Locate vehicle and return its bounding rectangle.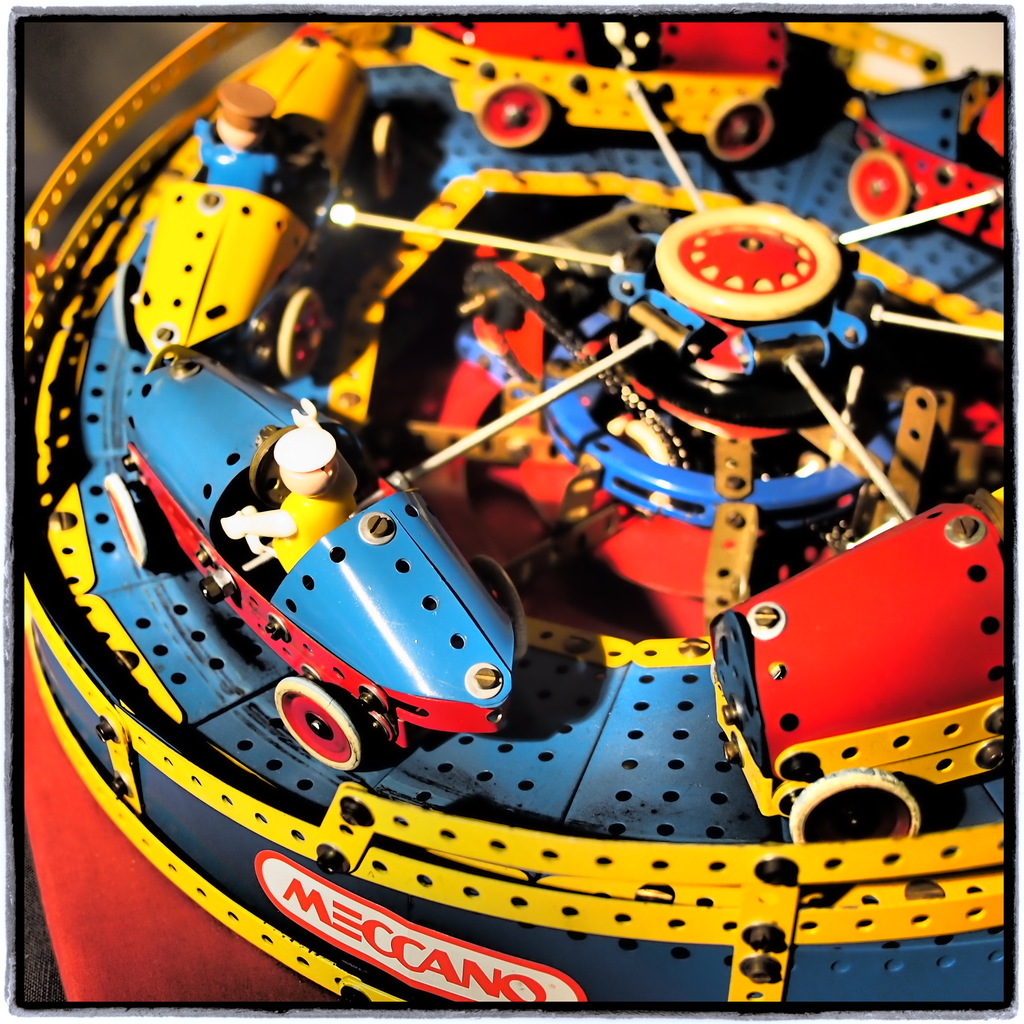
left=408, top=16, right=805, bottom=153.
